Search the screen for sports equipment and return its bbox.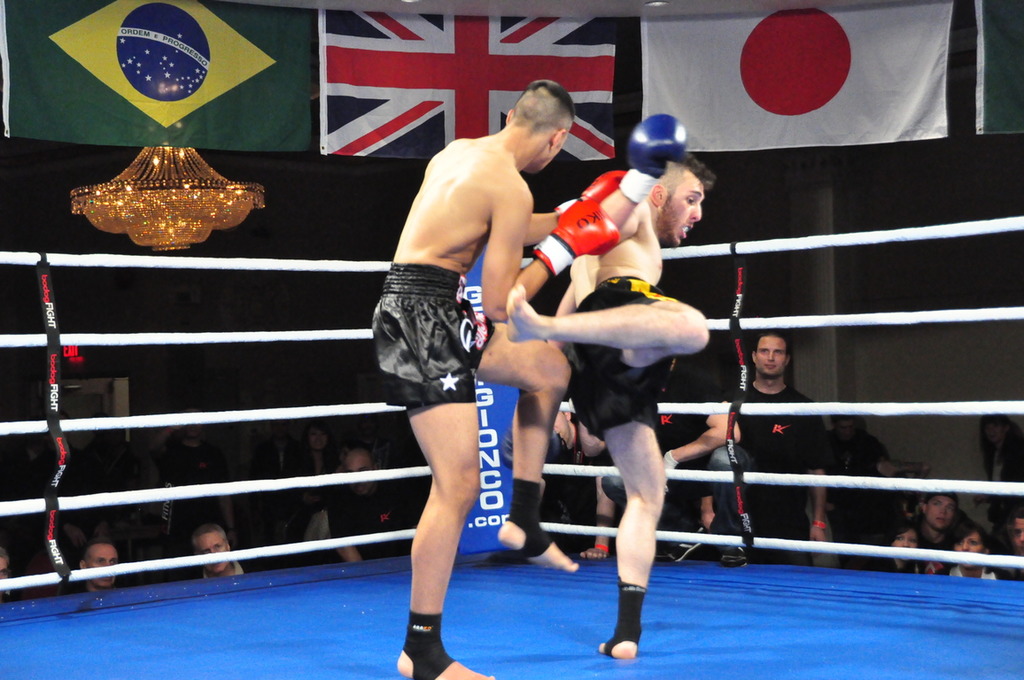
Found: 555:168:627:217.
